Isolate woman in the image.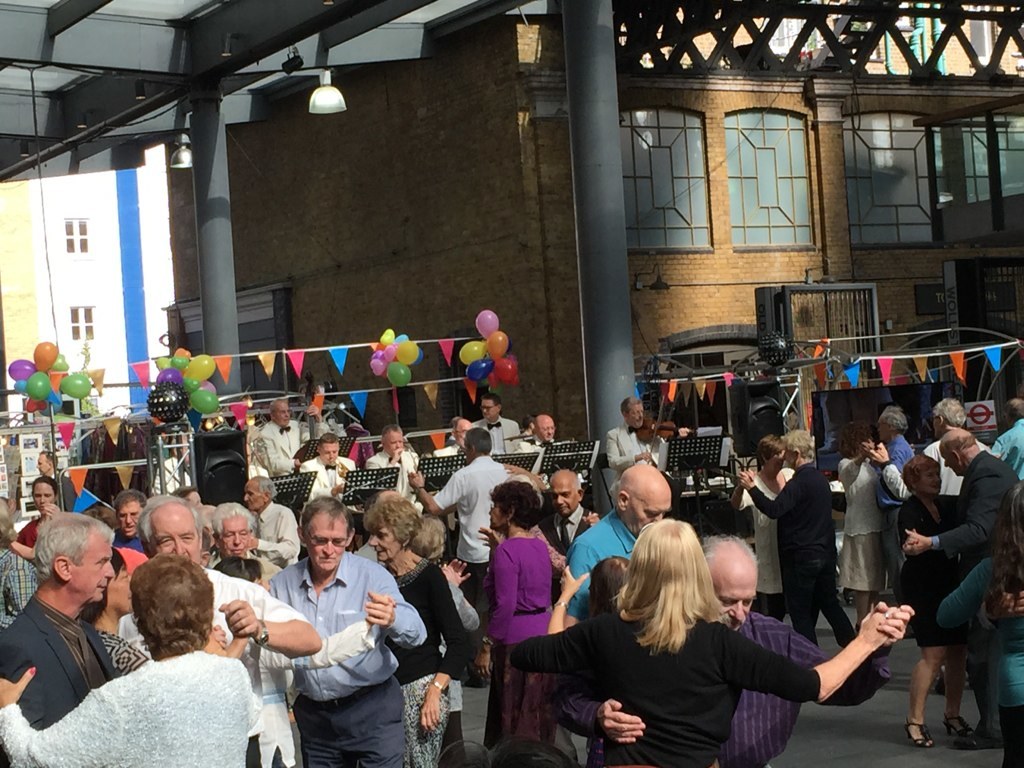
Isolated region: BBox(732, 432, 793, 618).
